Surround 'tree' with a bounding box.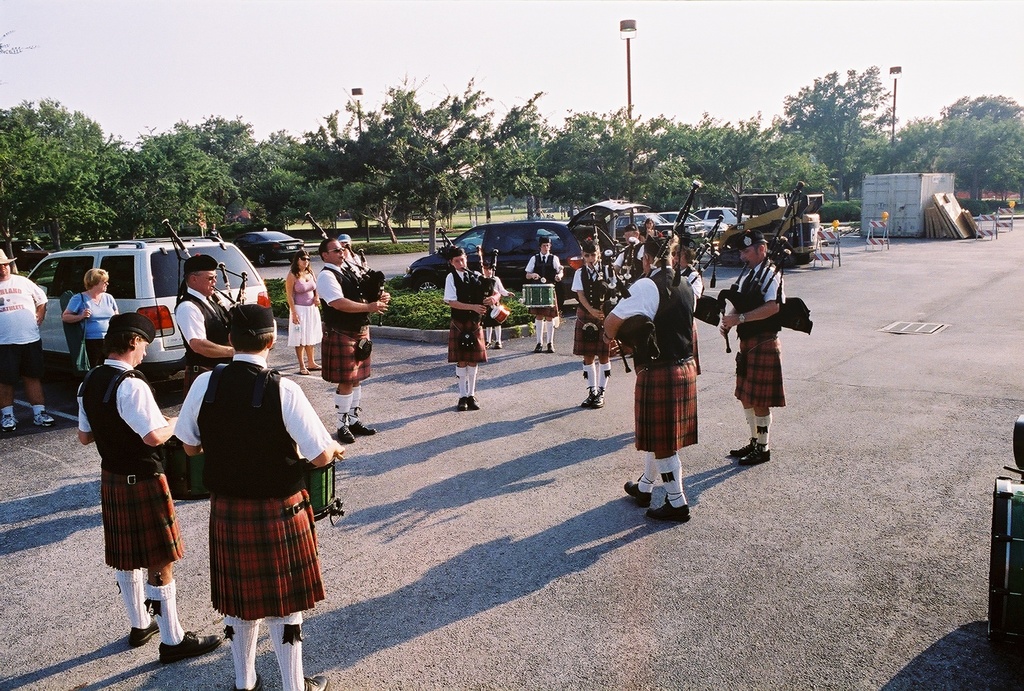
detection(903, 89, 1023, 207).
